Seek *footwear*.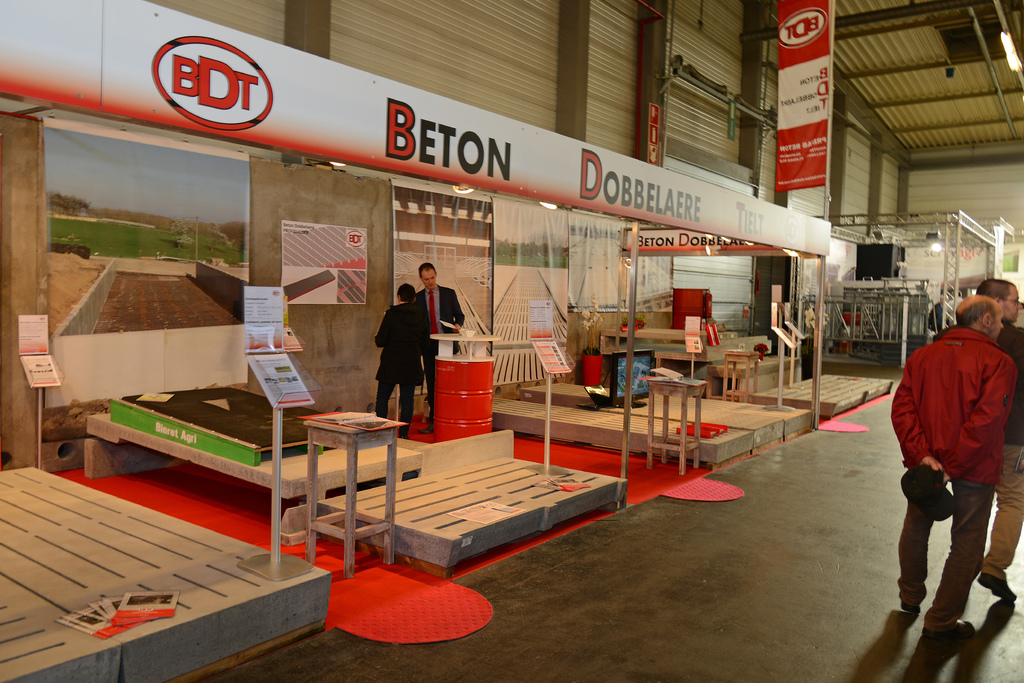
l=900, t=600, r=921, b=615.
